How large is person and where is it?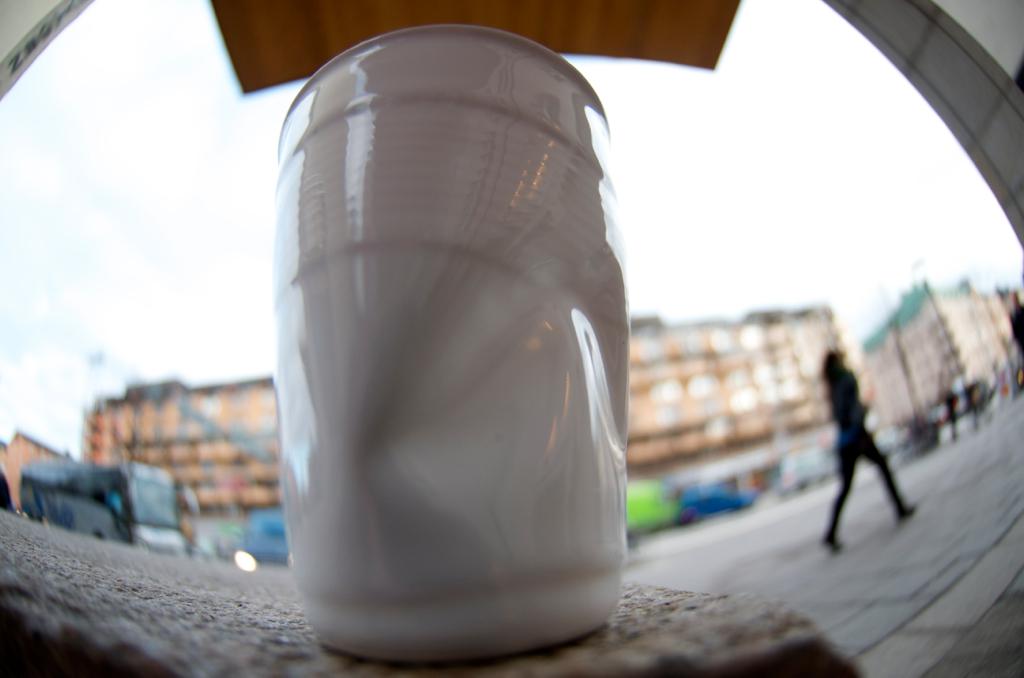
Bounding box: [824,346,923,556].
